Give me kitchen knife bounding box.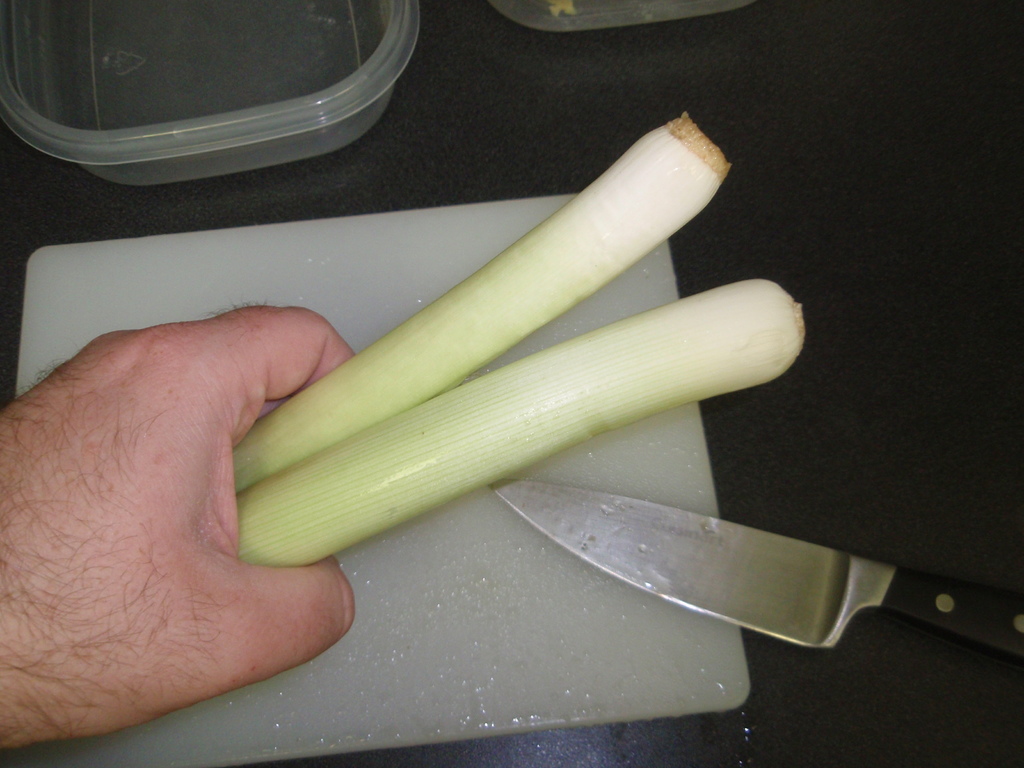
rect(489, 475, 1023, 663).
